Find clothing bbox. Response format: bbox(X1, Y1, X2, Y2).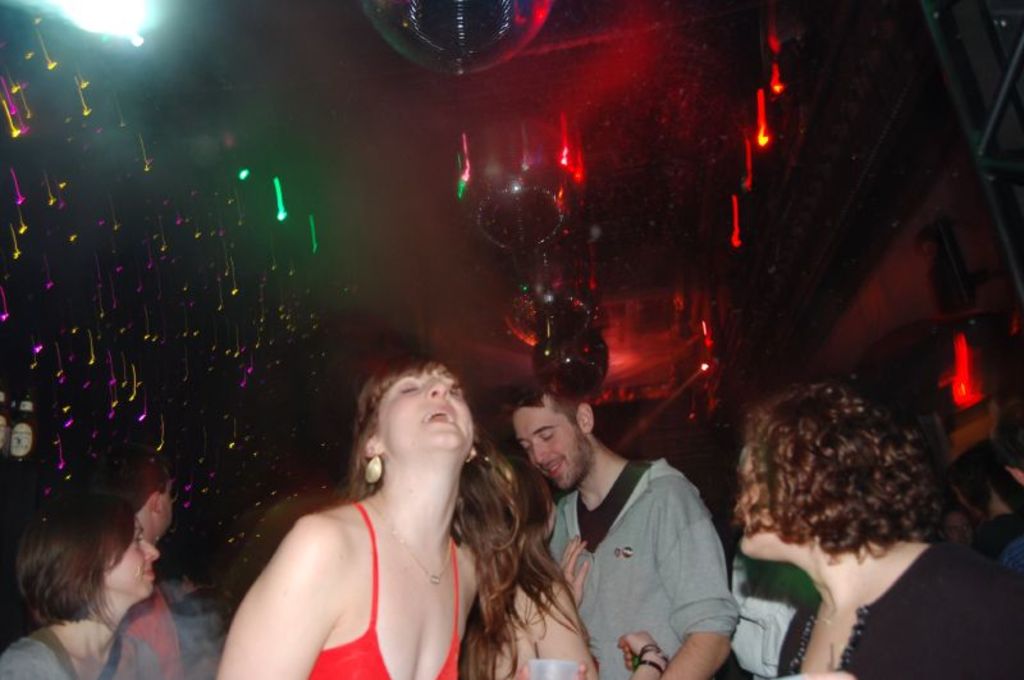
bbox(4, 620, 157, 679).
